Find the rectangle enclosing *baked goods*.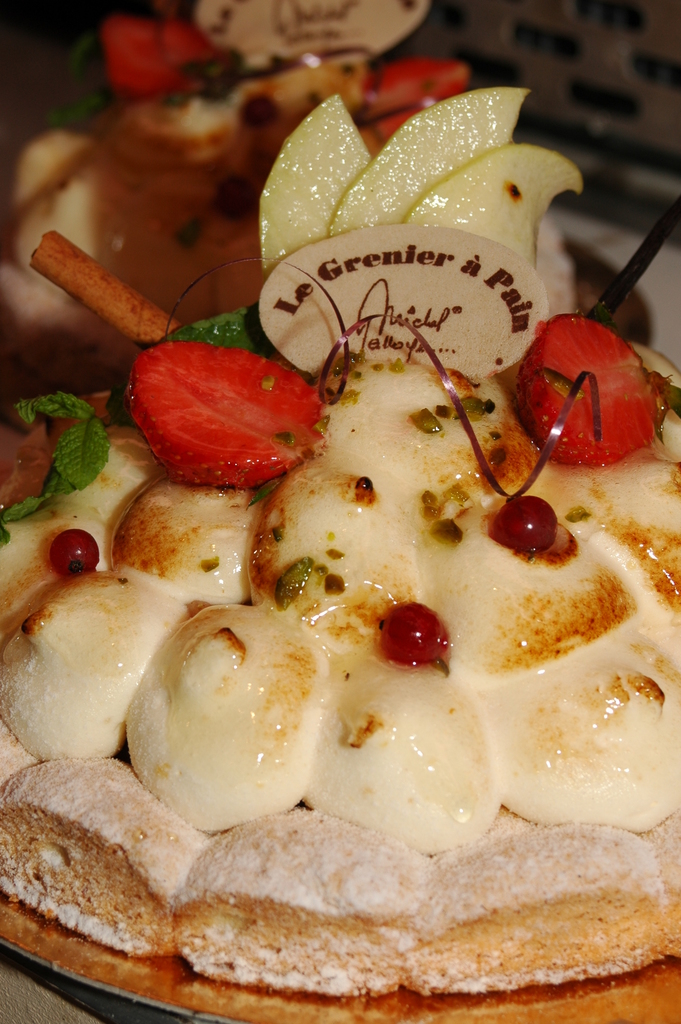
[x1=0, y1=0, x2=579, y2=428].
